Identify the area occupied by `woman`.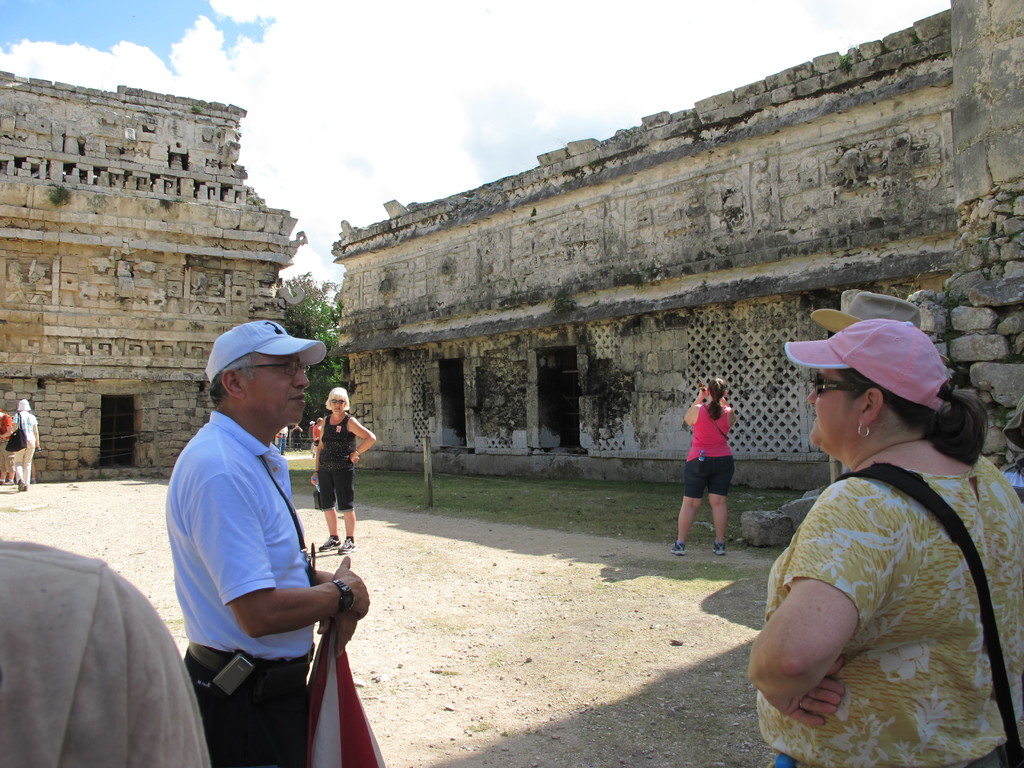
Area: (left=310, top=414, right=322, bottom=450).
